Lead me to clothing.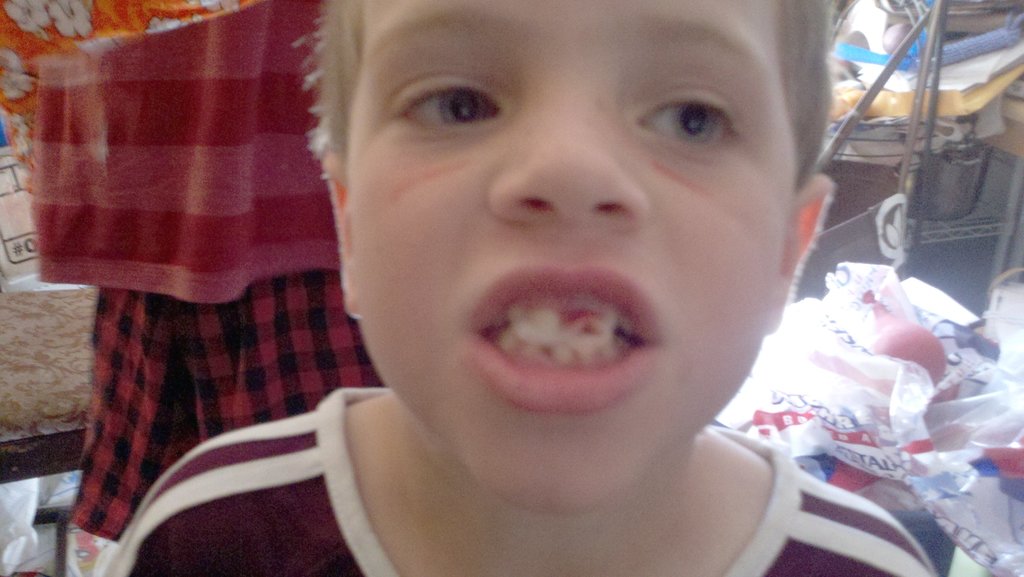
Lead to <bbox>101, 383, 935, 576</bbox>.
